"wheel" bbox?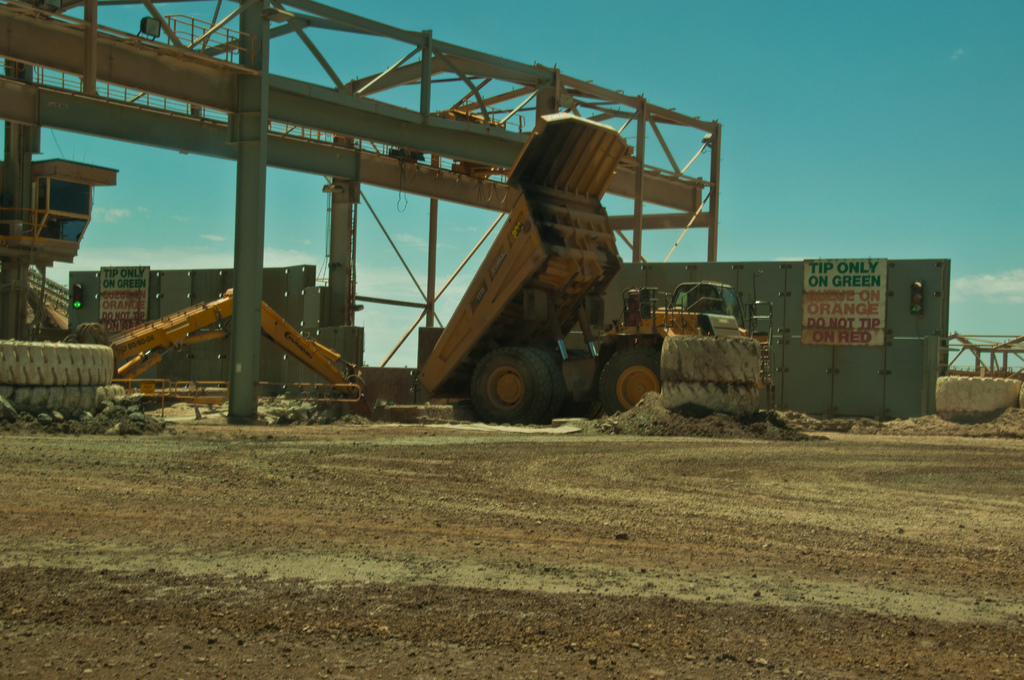
<bbox>458, 337, 570, 416</bbox>
